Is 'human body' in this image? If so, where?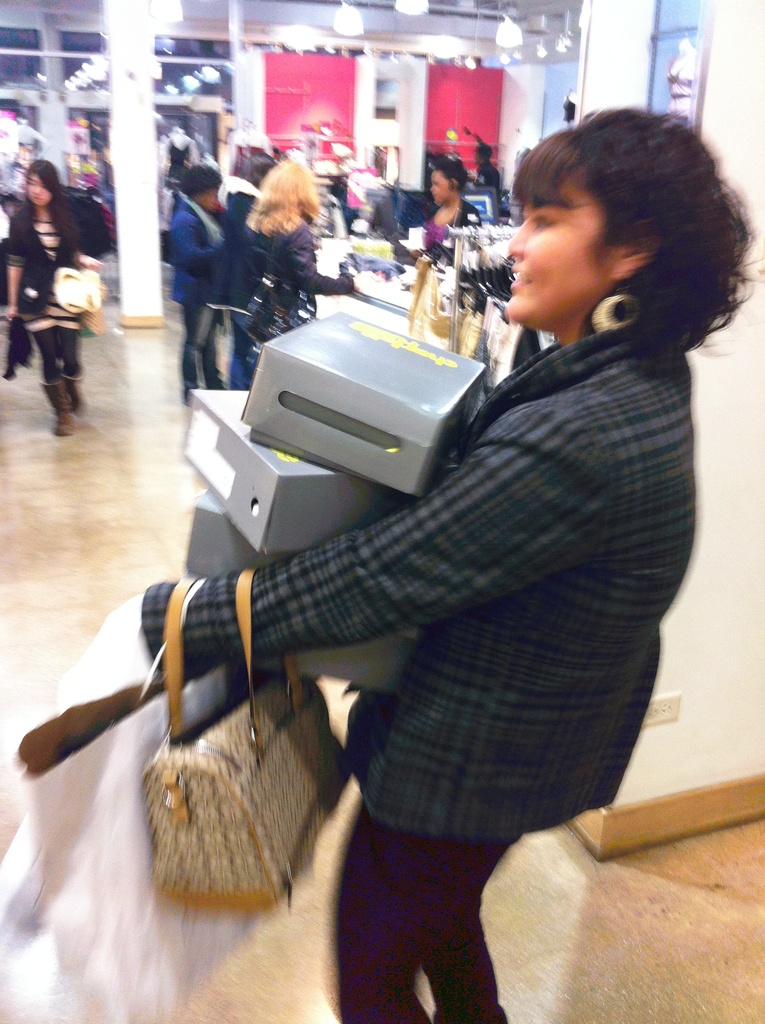
Yes, at Rect(408, 198, 483, 256).
